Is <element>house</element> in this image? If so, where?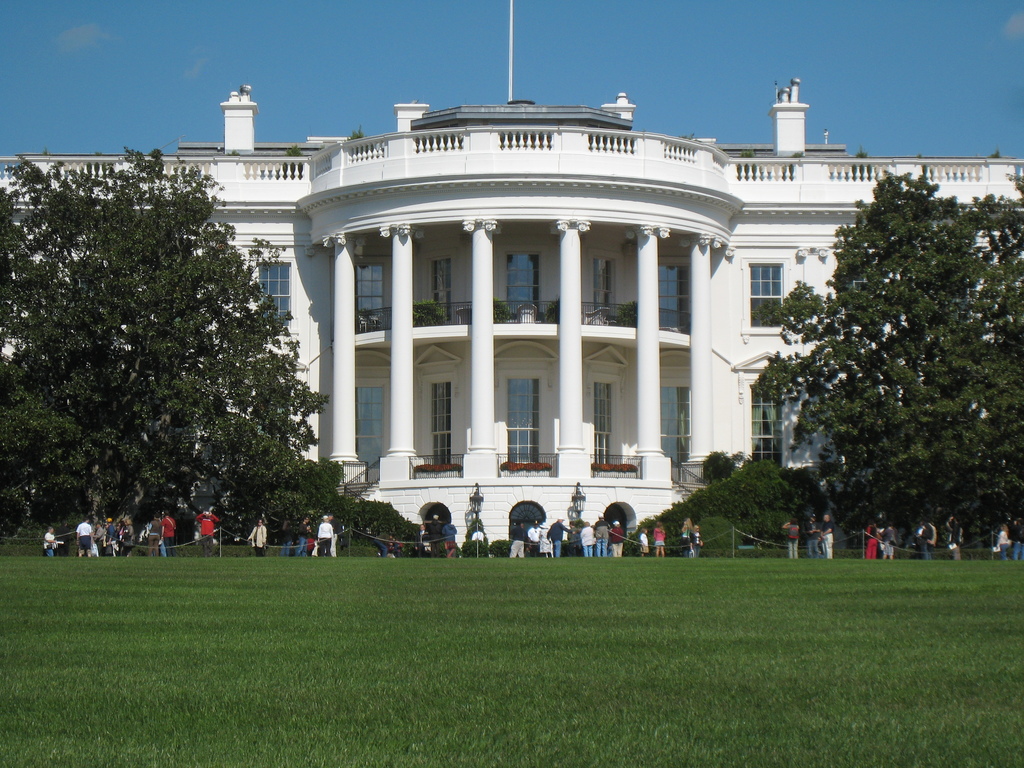
Yes, at 0,0,1023,545.
